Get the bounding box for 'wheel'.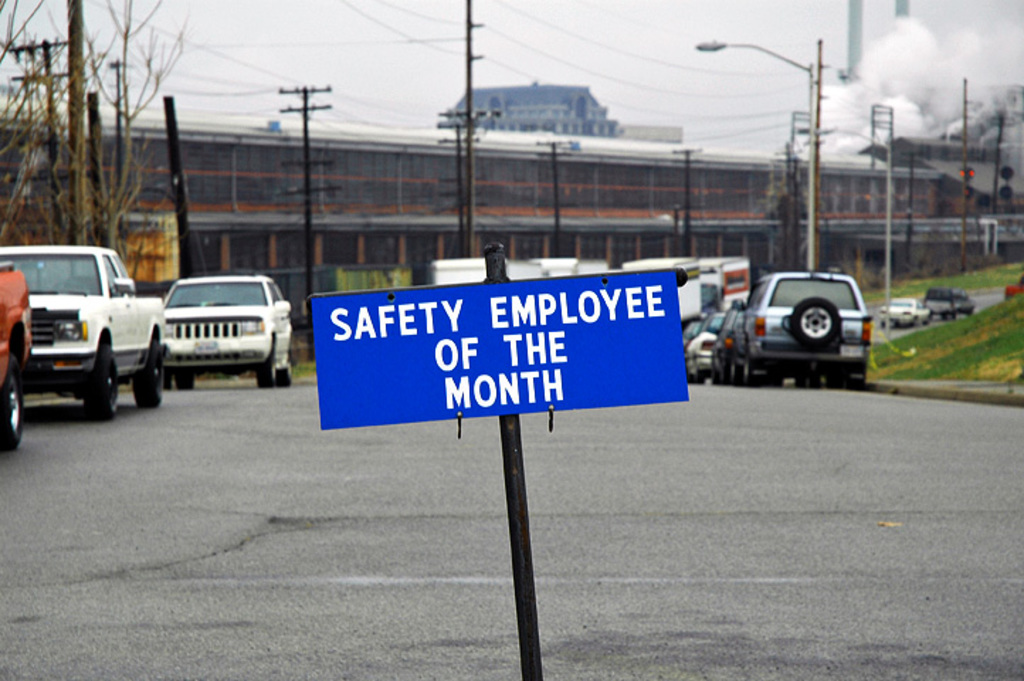
l=257, t=352, r=271, b=387.
